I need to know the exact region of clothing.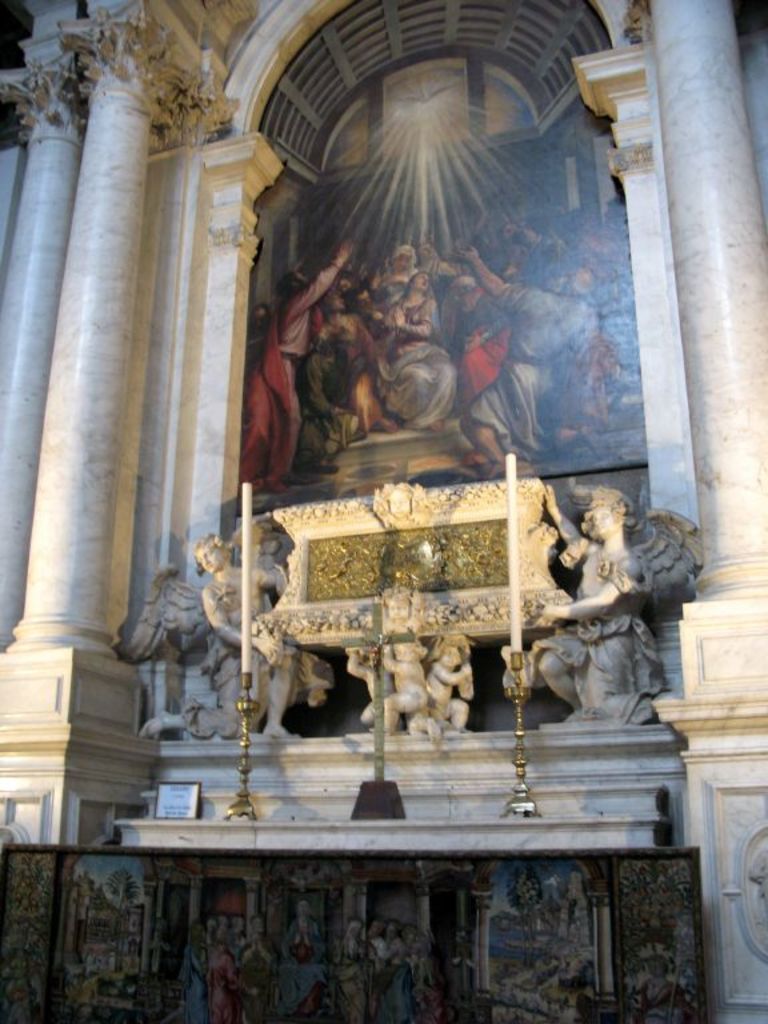
Region: bbox(336, 316, 384, 436).
